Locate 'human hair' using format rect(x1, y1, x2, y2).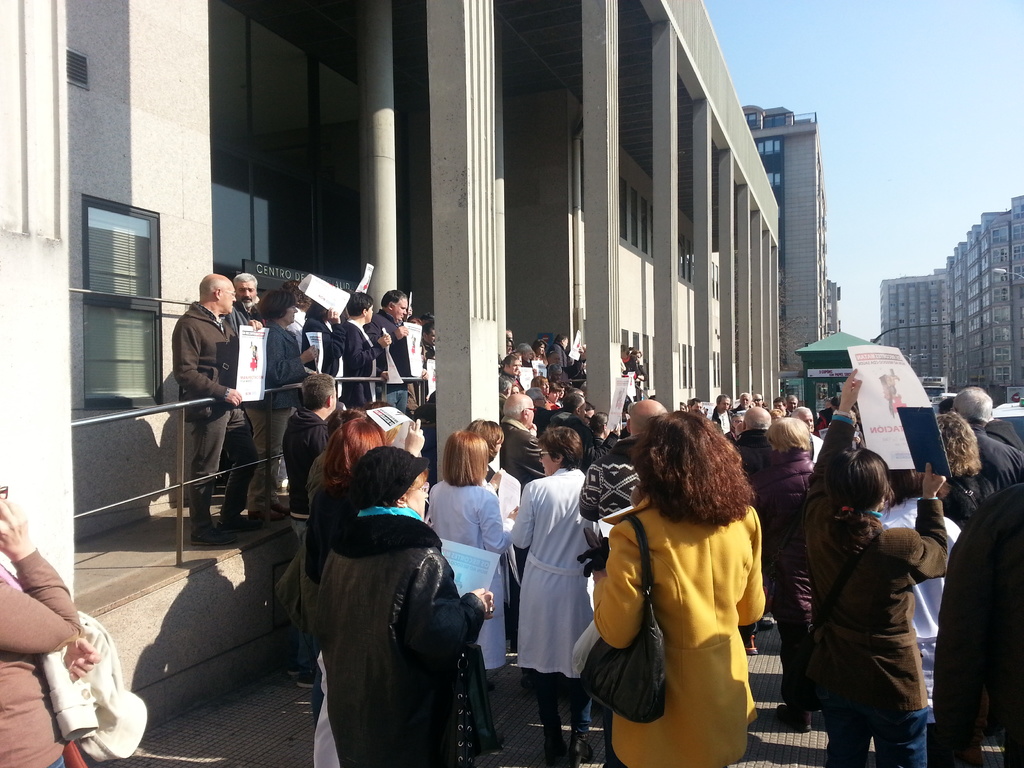
rect(773, 417, 810, 452).
